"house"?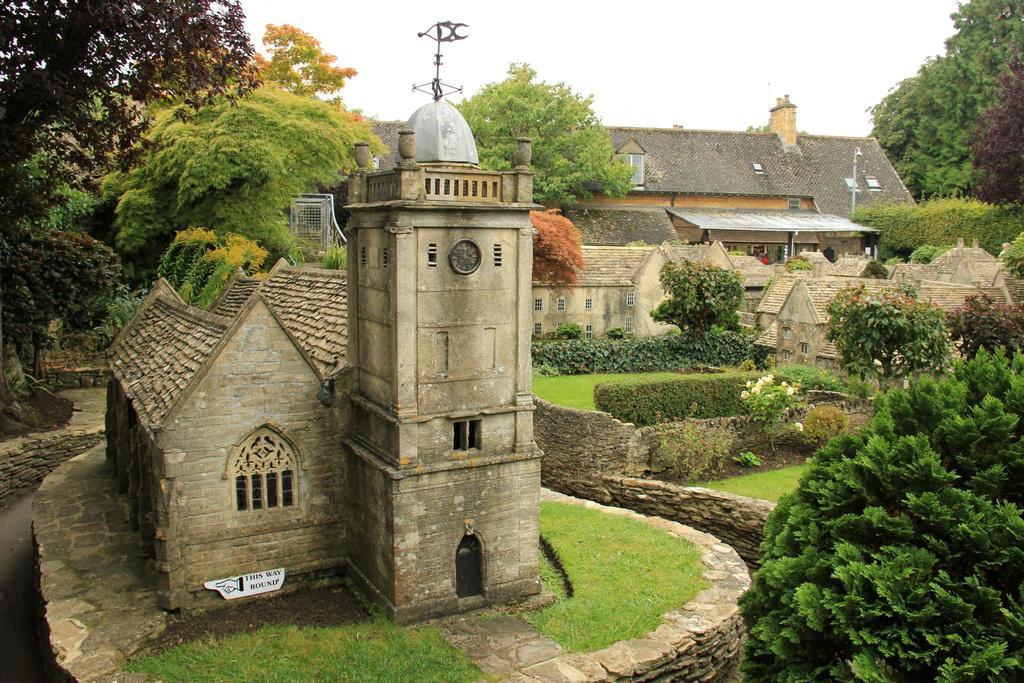
x1=551 y1=89 x2=917 y2=249
